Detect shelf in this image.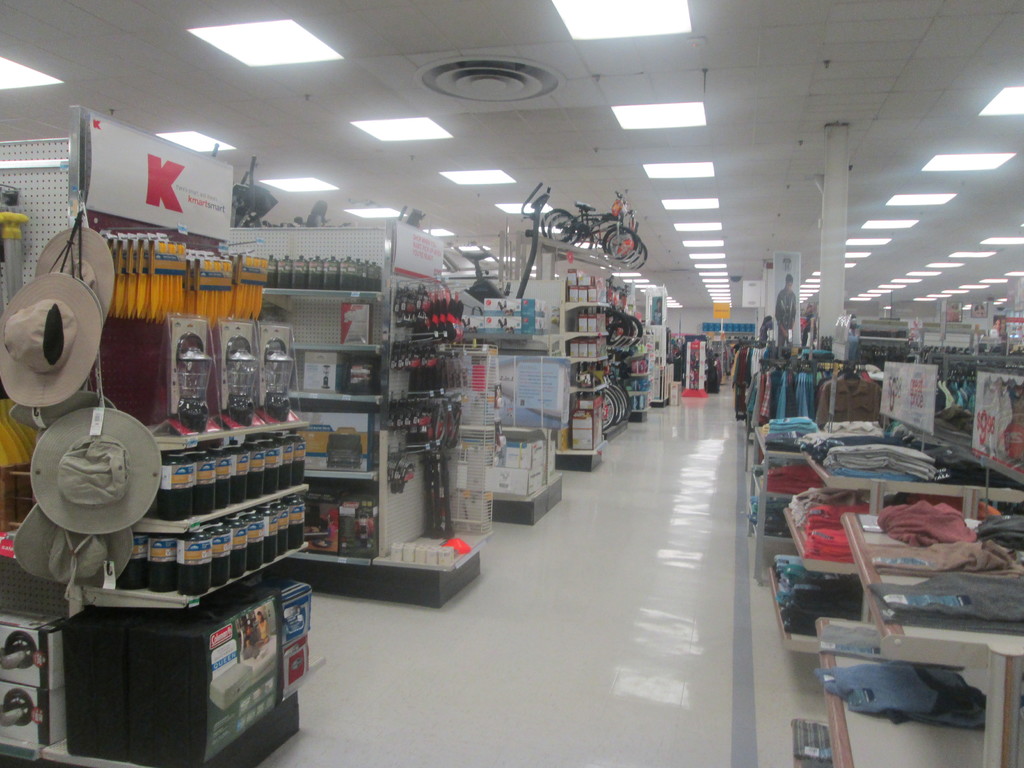
Detection: bbox=(756, 358, 879, 563).
